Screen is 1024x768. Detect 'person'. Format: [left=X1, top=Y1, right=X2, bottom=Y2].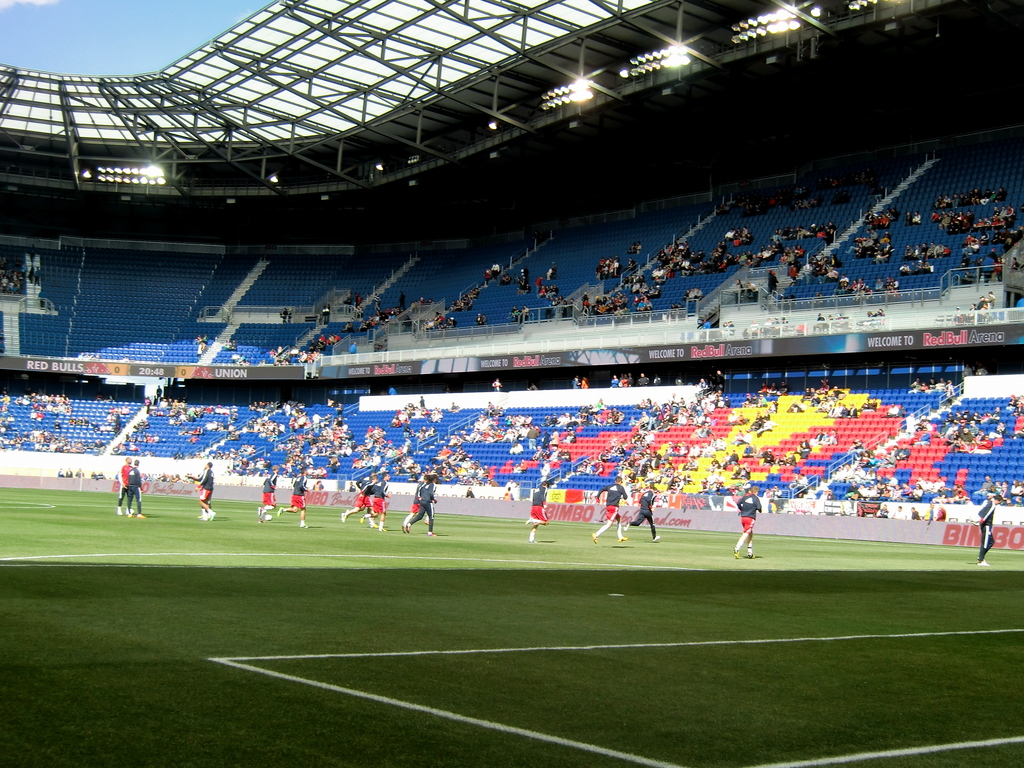
[left=193, top=477, right=212, bottom=517].
